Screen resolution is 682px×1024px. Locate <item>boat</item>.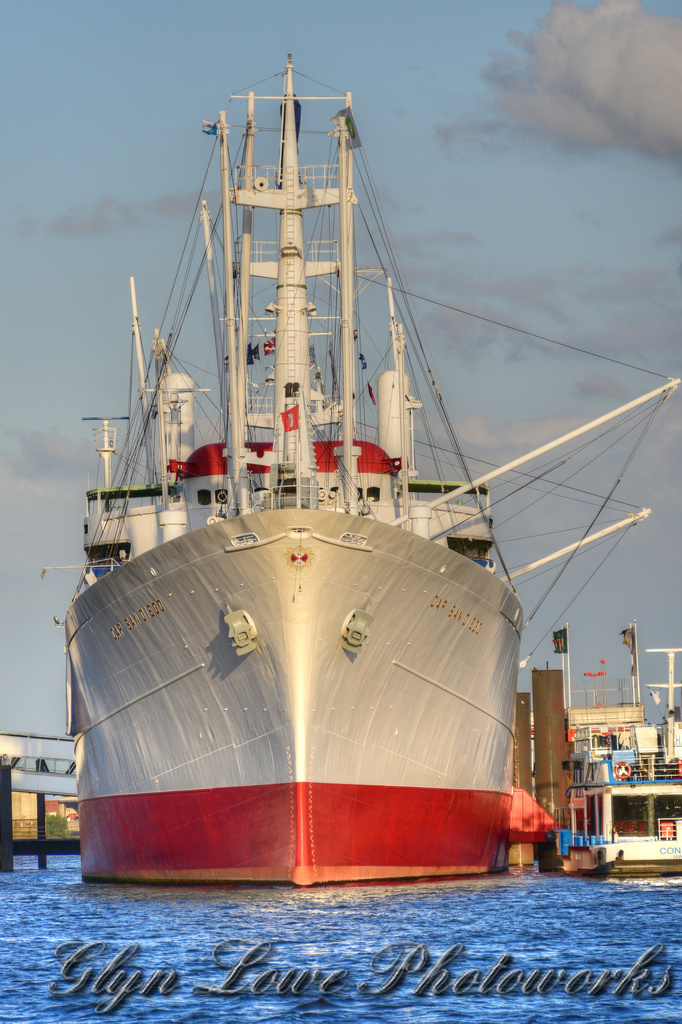
(69,74,628,896).
